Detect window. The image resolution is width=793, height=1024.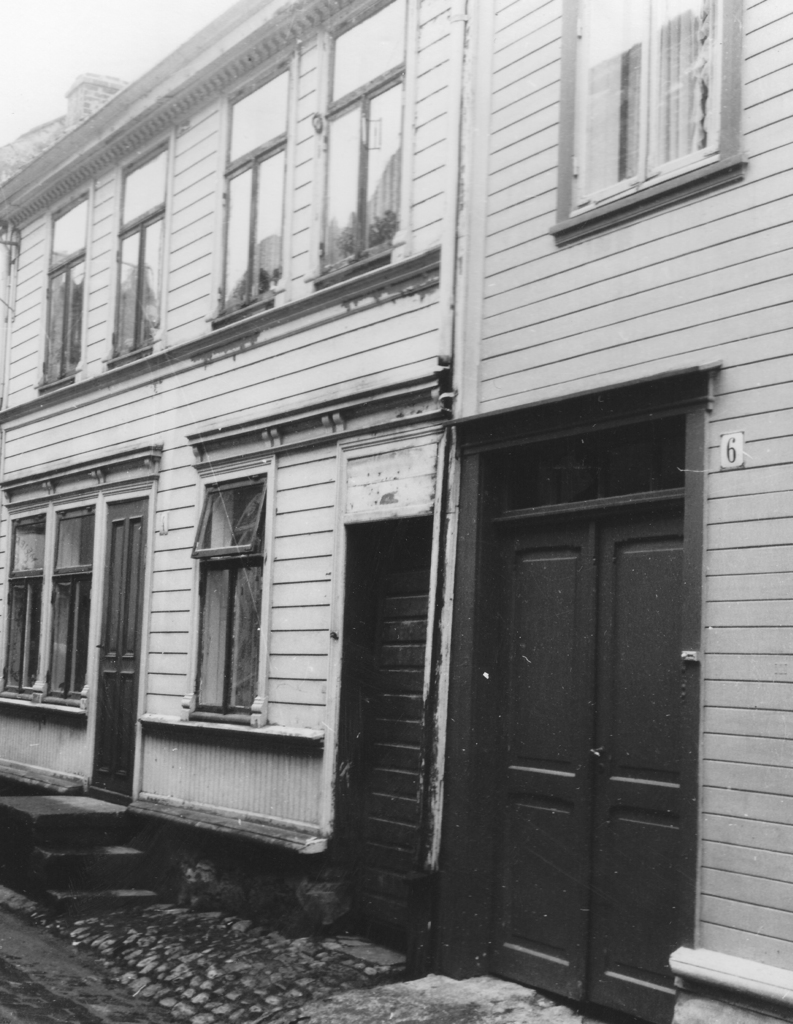
crop(31, 183, 85, 404).
